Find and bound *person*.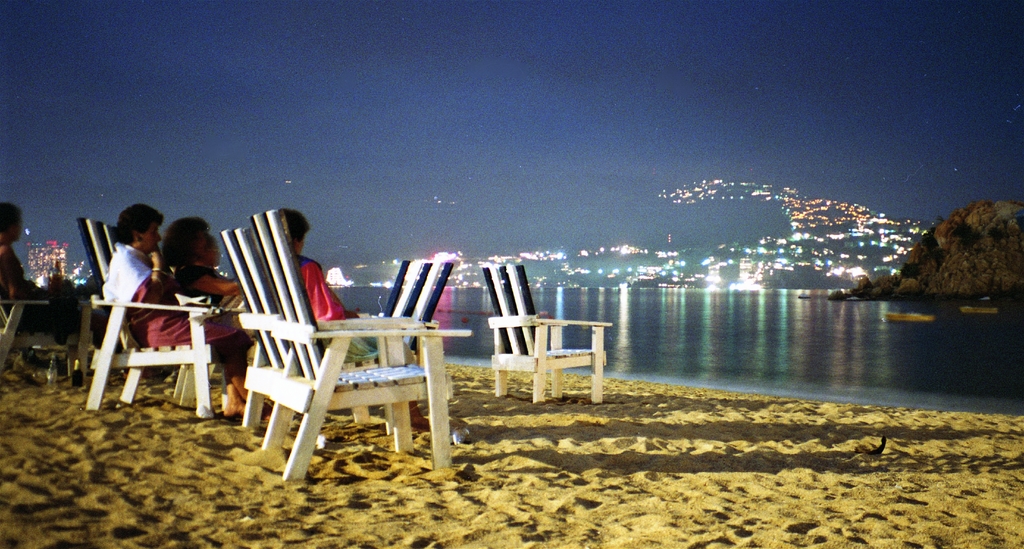
Bound: [159,217,266,411].
